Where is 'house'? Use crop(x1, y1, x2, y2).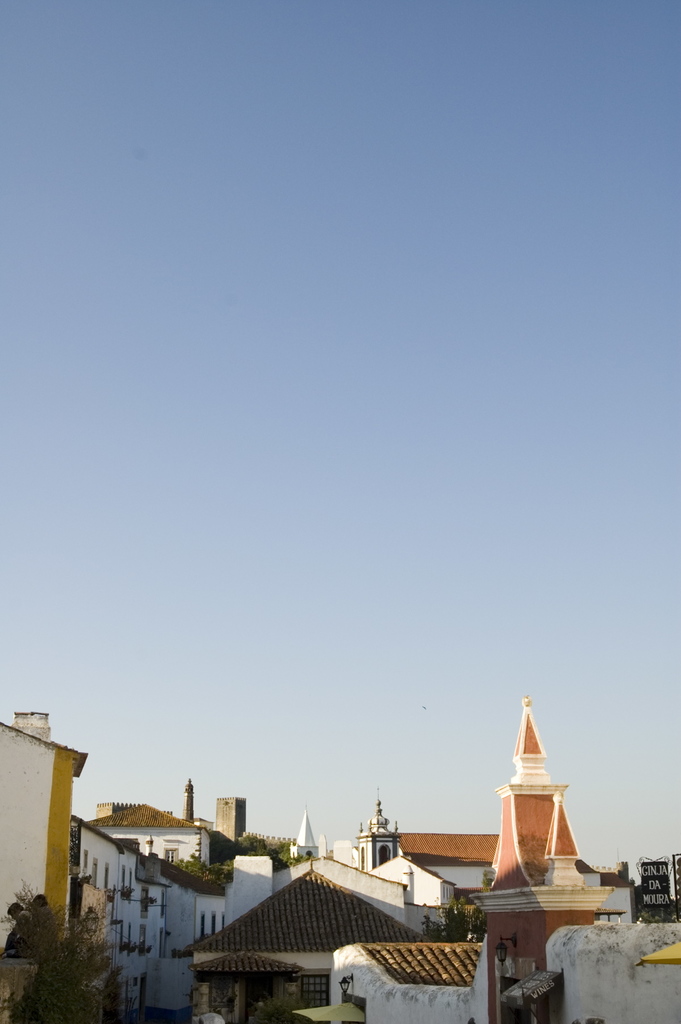
crop(167, 861, 454, 999).
